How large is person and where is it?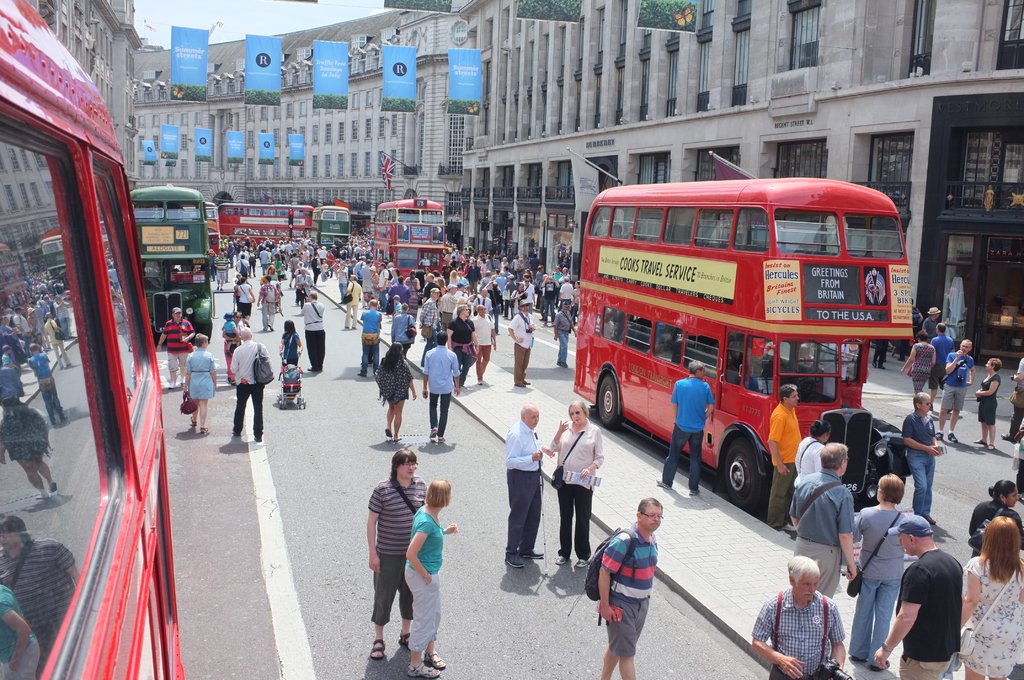
Bounding box: Rect(753, 555, 847, 679).
